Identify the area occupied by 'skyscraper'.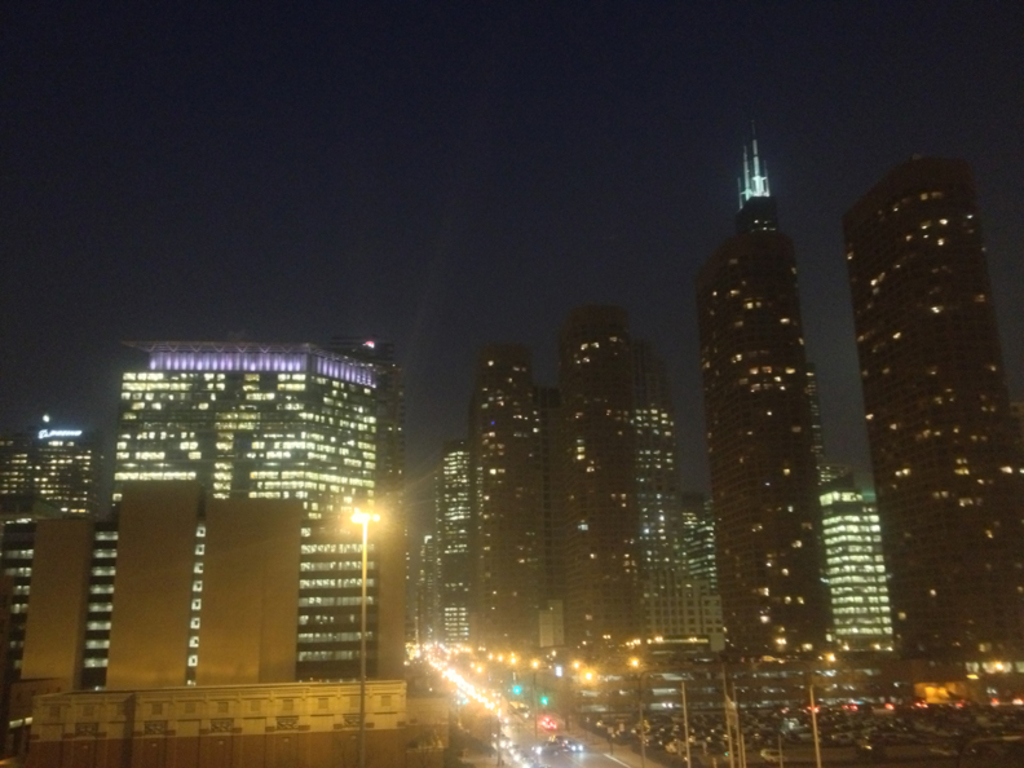
Area: 0:468:425:759.
